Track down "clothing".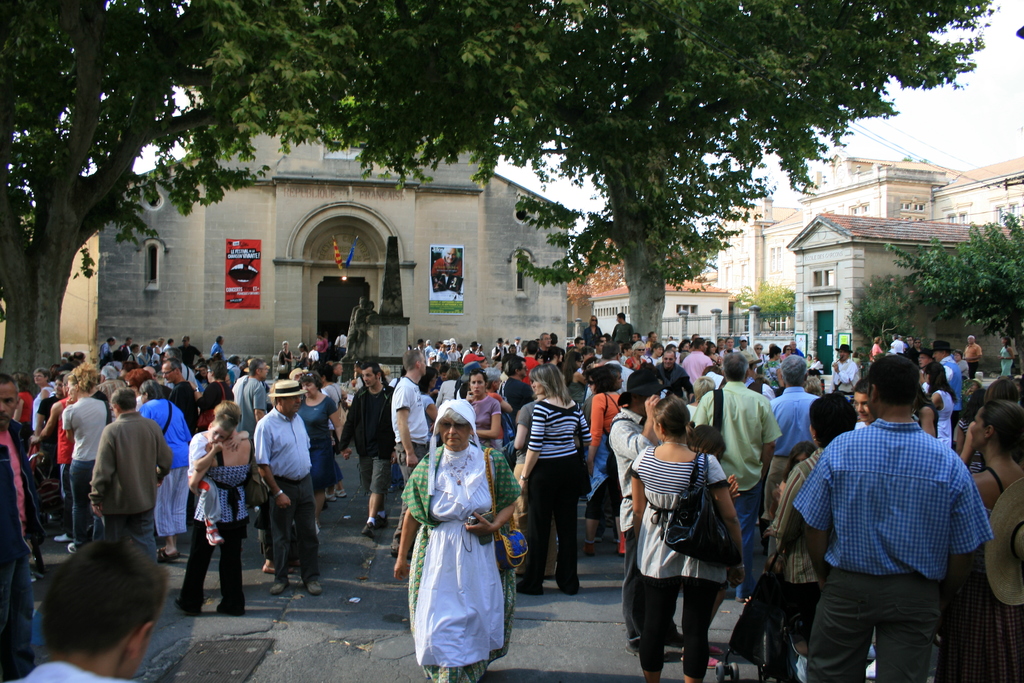
Tracked to [959, 345, 988, 375].
